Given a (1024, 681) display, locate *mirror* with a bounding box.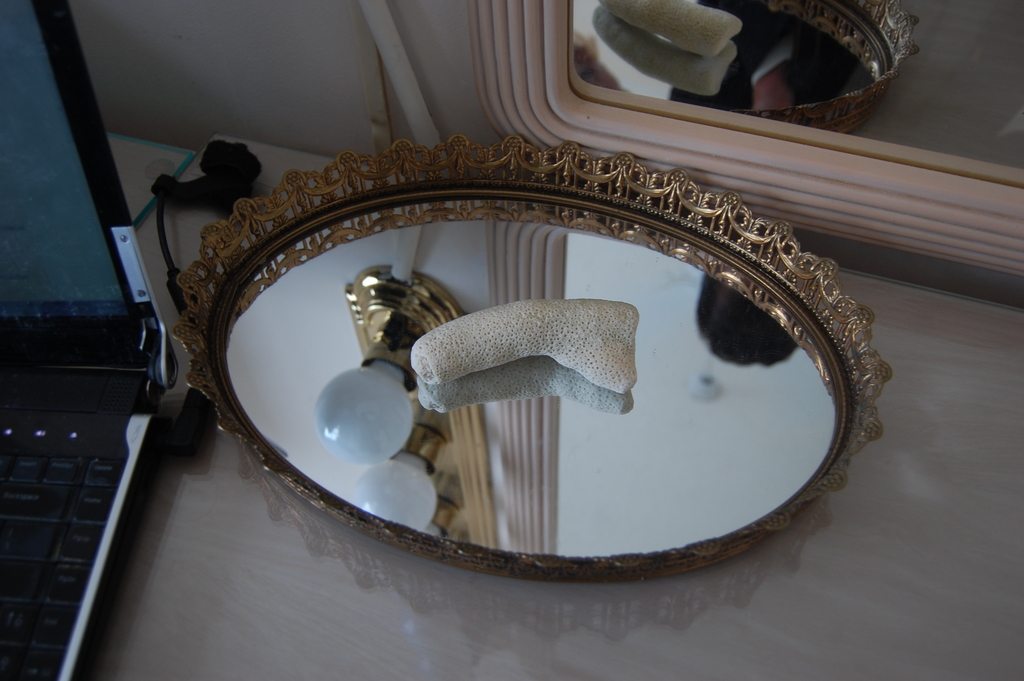
Located: box(223, 192, 843, 553).
